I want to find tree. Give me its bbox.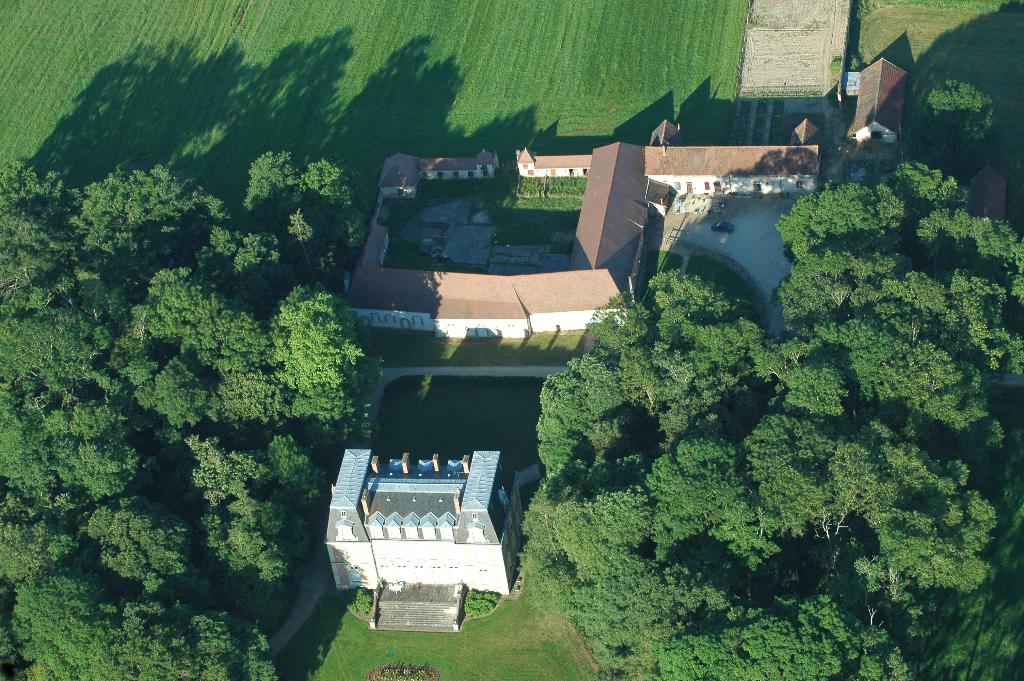
(left=25, top=104, right=362, bottom=641).
